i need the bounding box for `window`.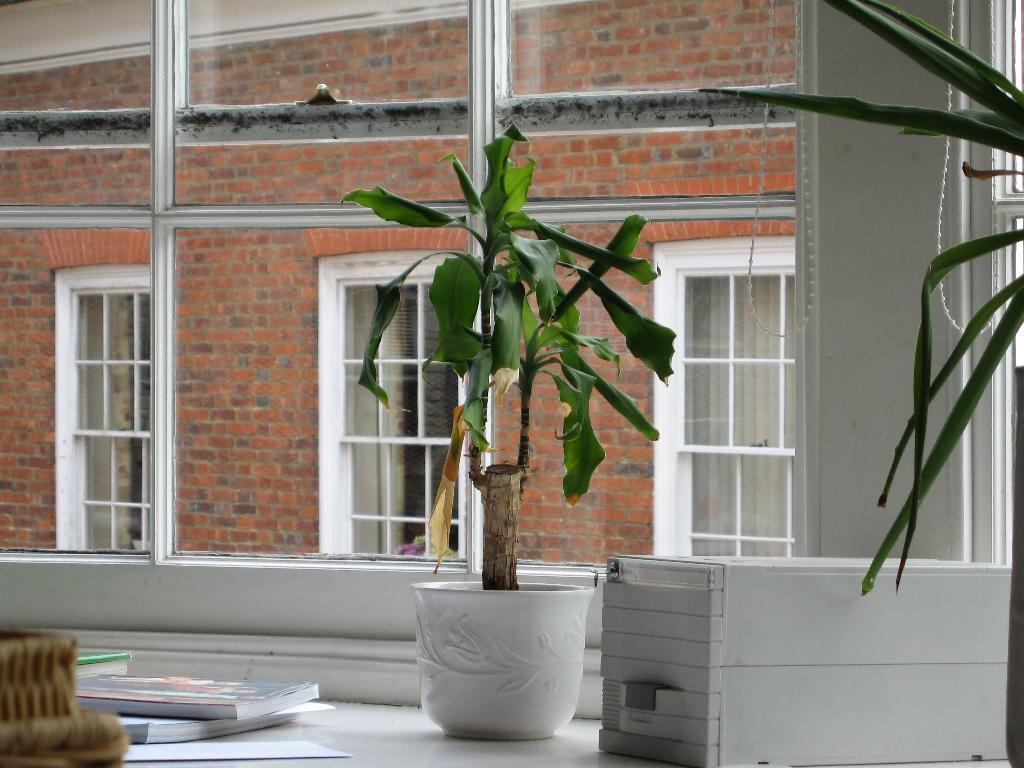
Here it is: [x1=632, y1=221, x2=819, y2=566].
